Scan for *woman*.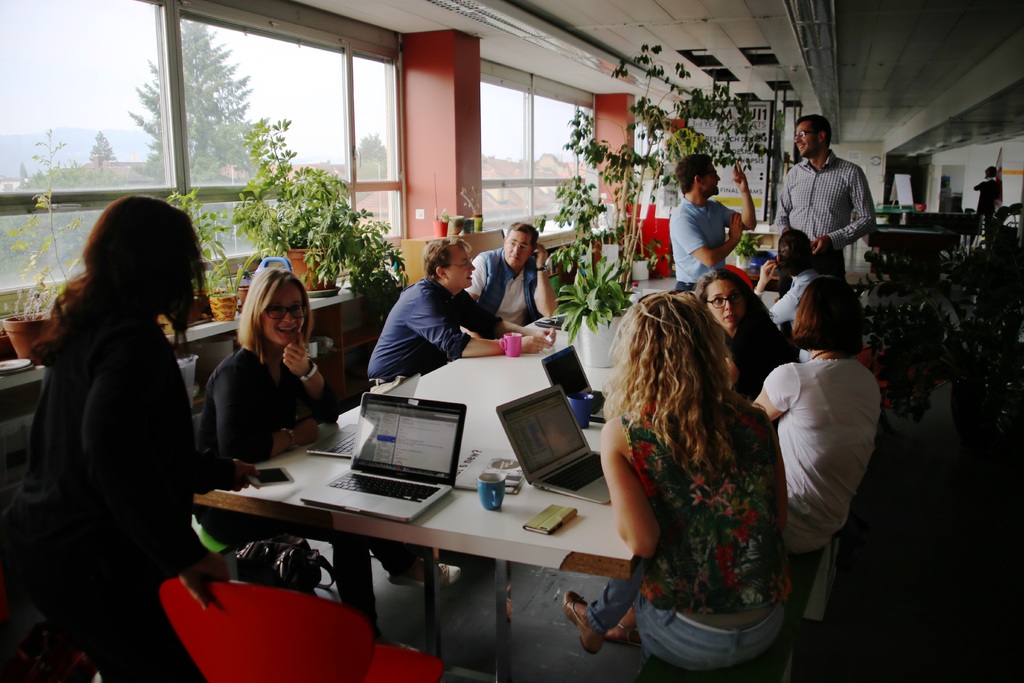
Scan result: bbox(754, 273, 881, 559).
